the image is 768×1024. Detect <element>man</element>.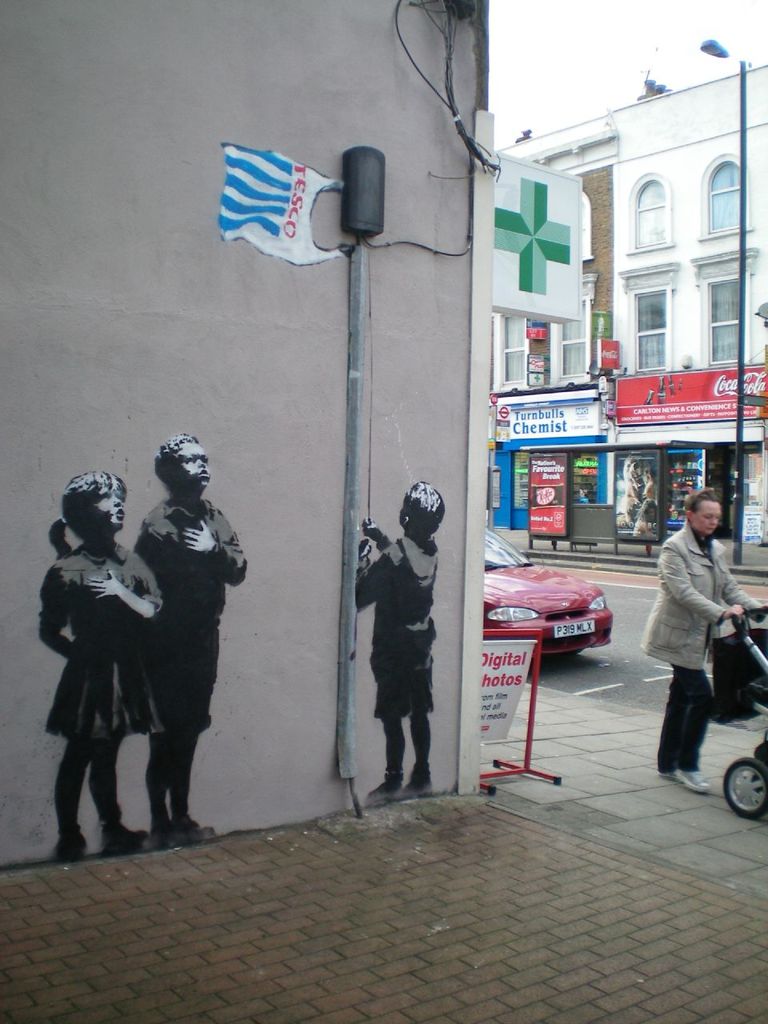
Detection: (left=649, top=479, right=754, bottom=781).
